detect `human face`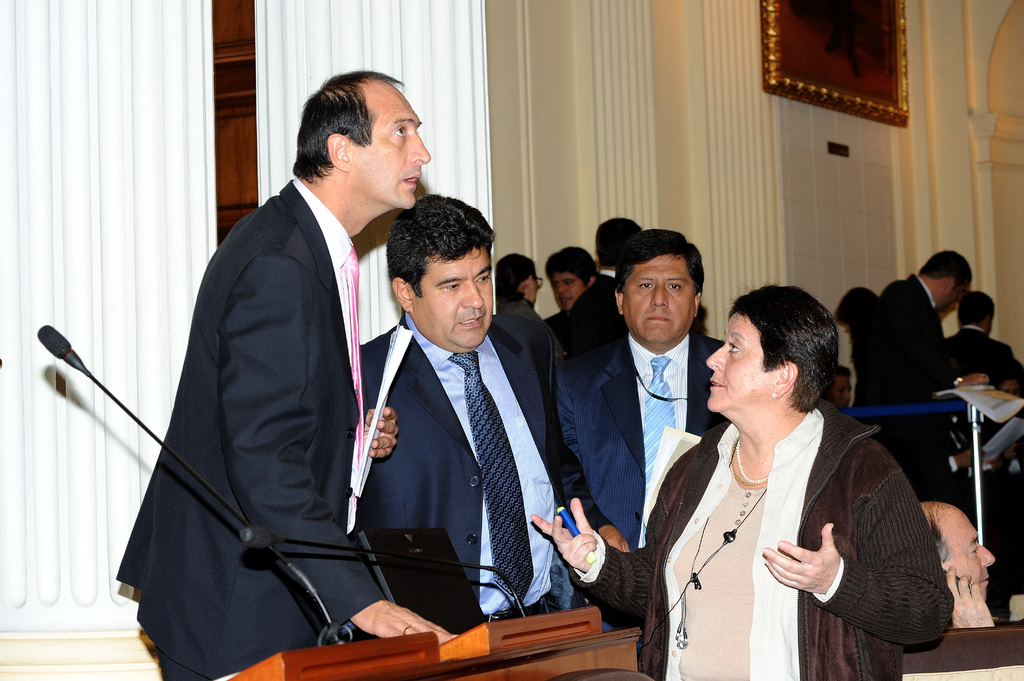
select_region(706, 310, 772, 419)
